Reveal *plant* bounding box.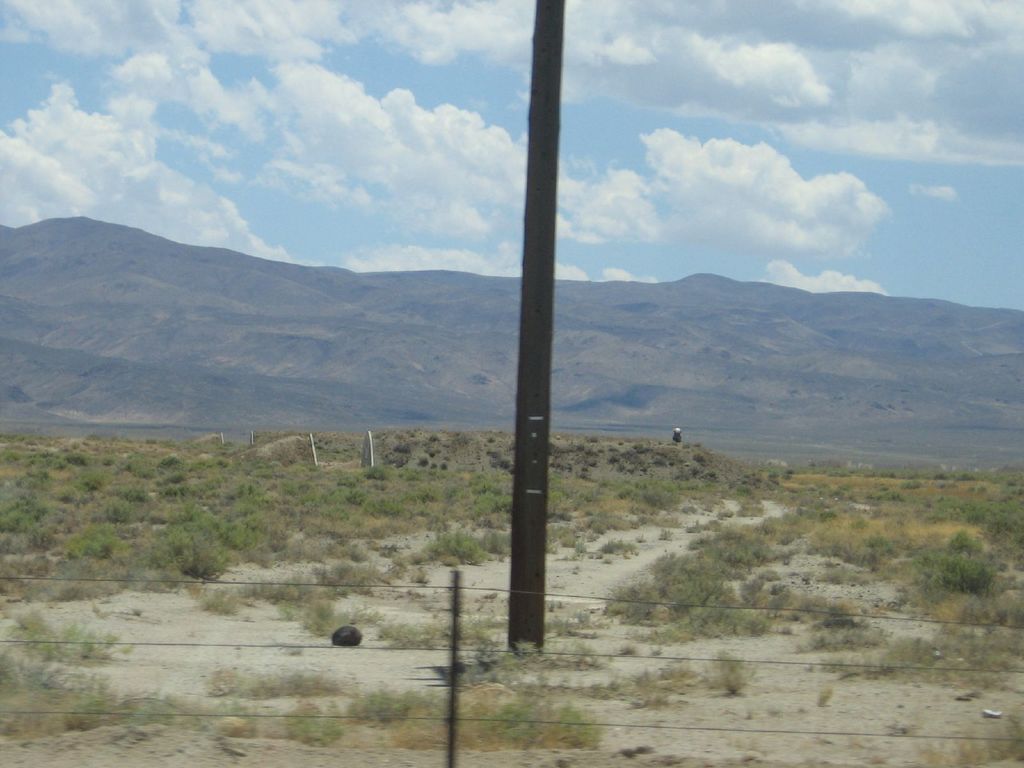
Revealed: {"x1": 660, "y1": 651, "x2": 694, "y2": 684}.
